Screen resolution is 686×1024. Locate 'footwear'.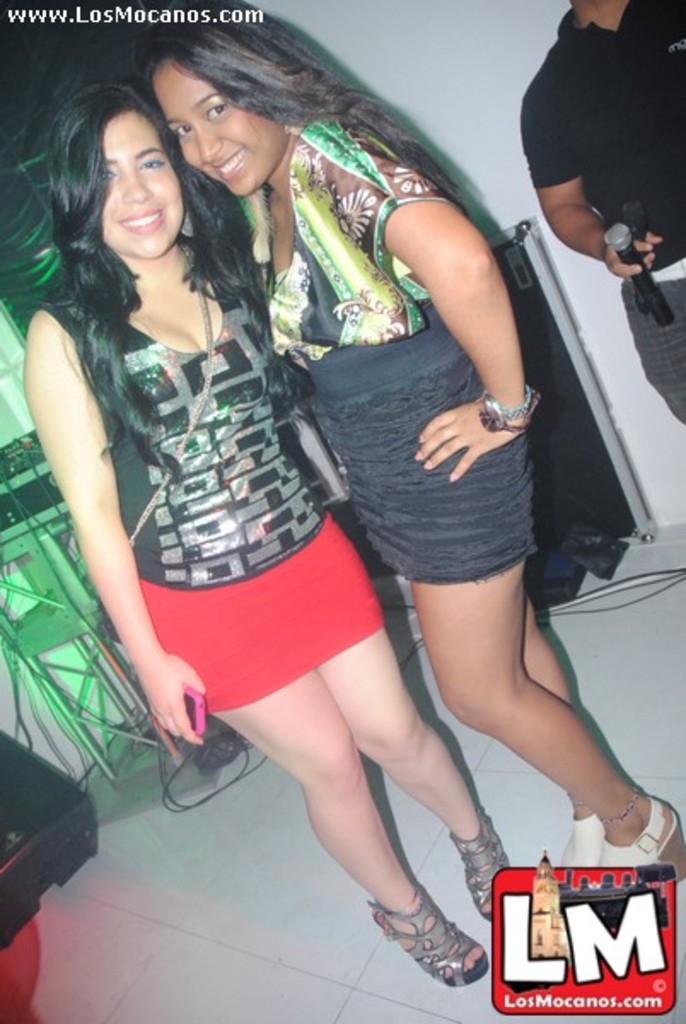
box=[375, 877, 495, 988].
